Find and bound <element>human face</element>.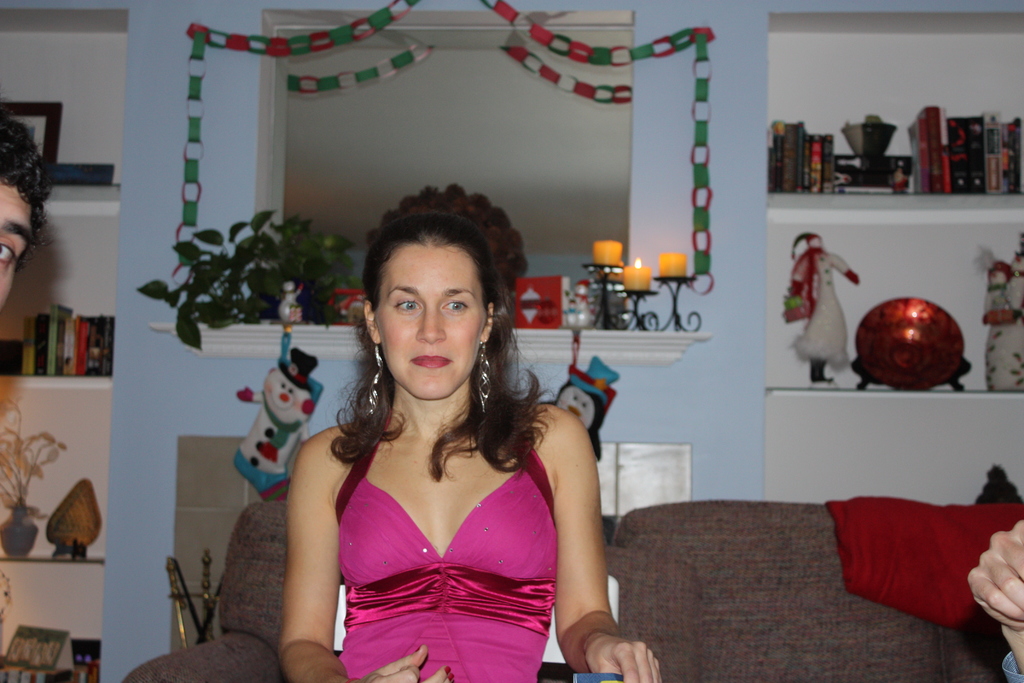
Bound: select_region(374, 249, 483, 399).
